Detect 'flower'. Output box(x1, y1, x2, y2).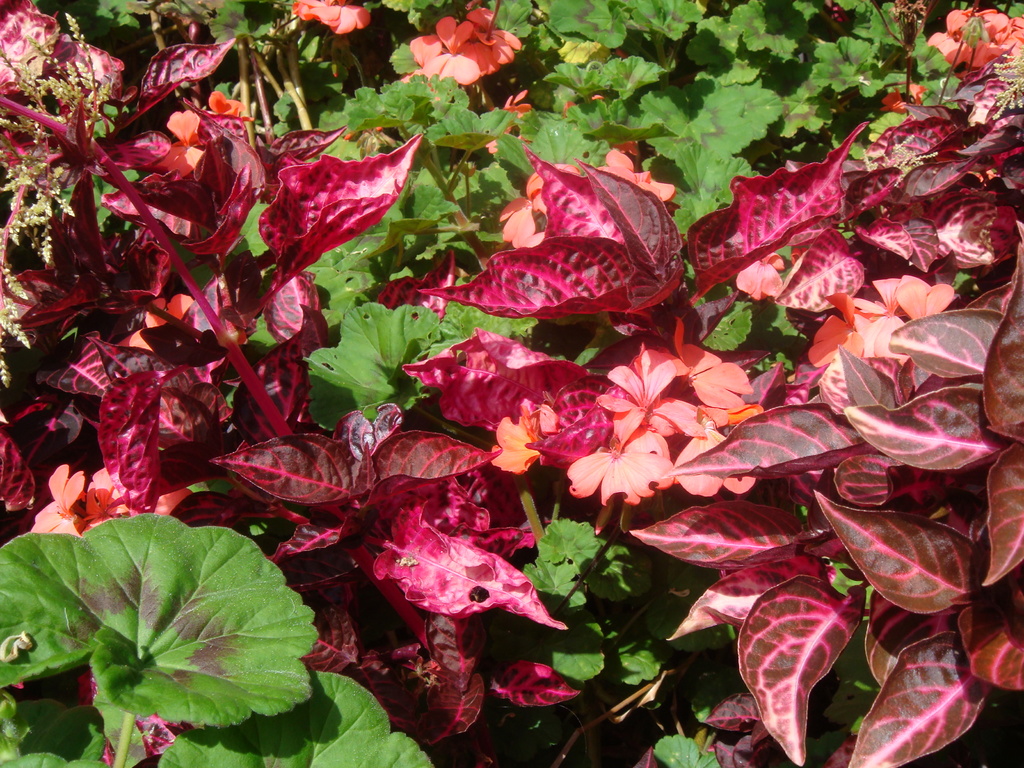
box(493, 161, 576, 247).
